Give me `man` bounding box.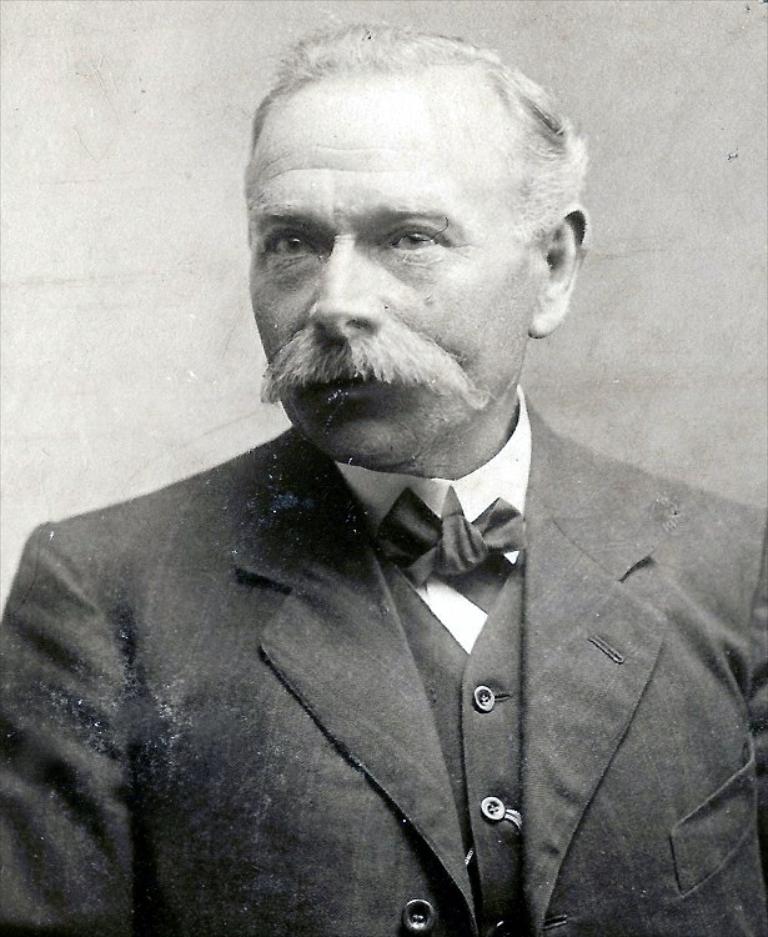
crop(0, 40, 767, 913).
